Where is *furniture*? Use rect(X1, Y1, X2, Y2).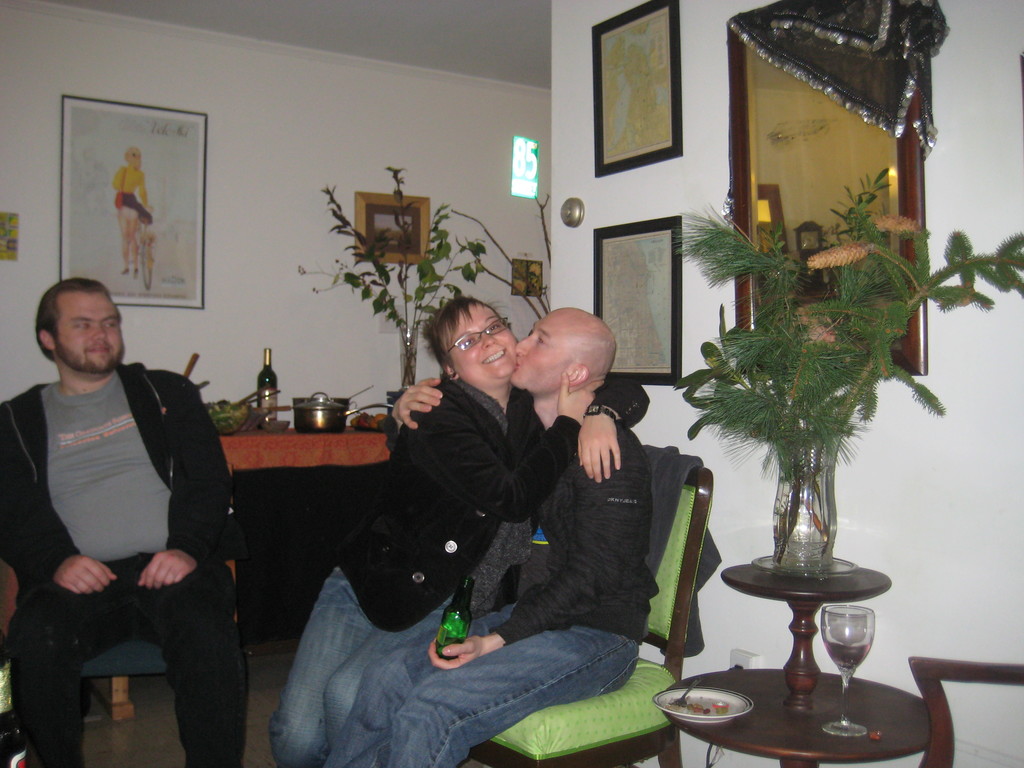
rect(0, 430, 390, 636).
